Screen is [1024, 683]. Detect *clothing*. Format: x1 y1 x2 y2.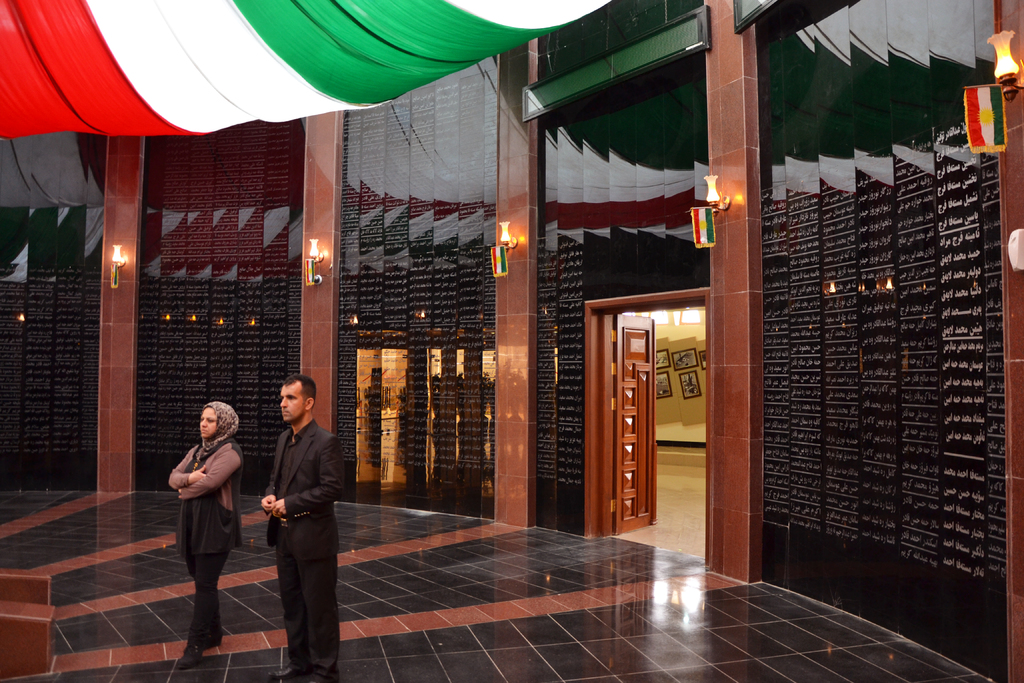
263 415 347 672.
